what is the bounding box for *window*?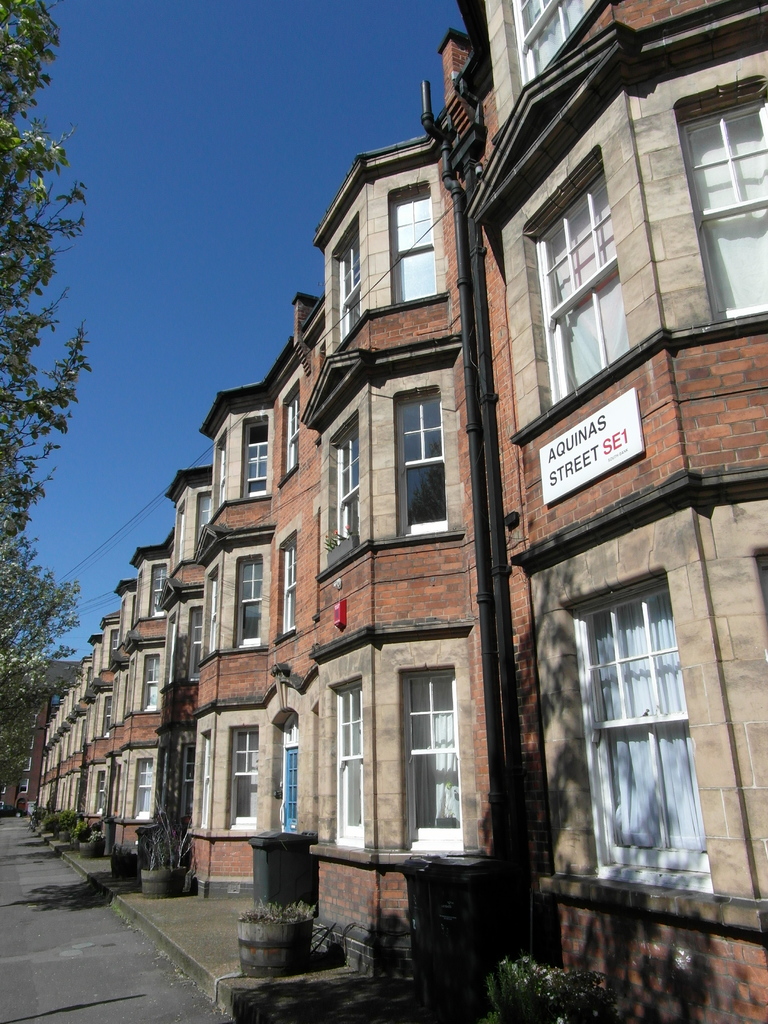
(326, 415, 366, 555).
